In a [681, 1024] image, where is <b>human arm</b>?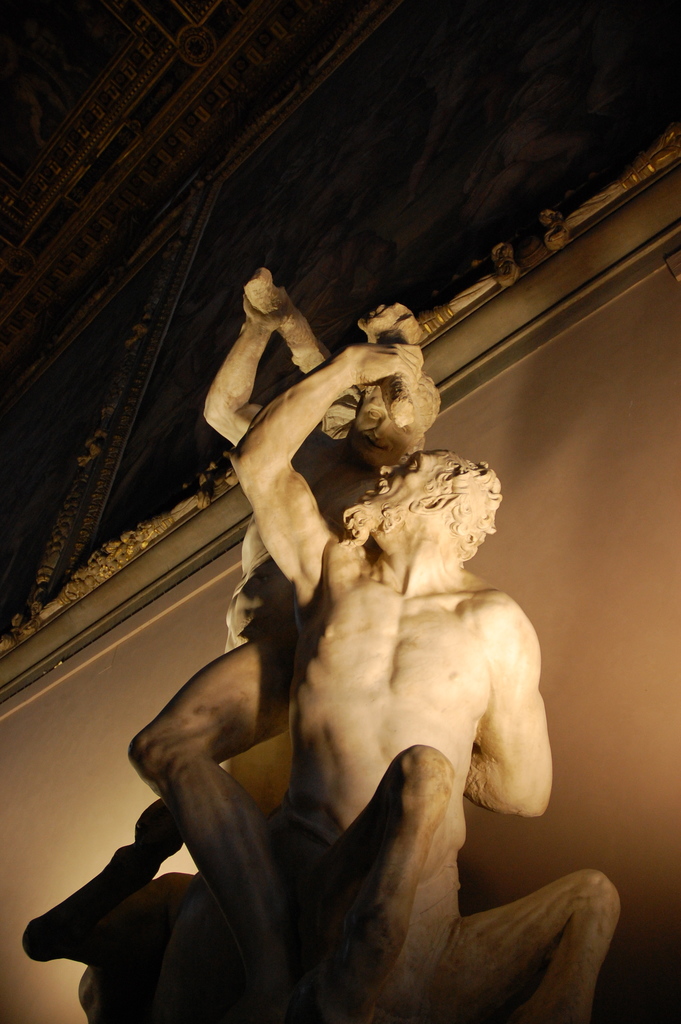
<region>468, 592, 557, 822</region>.
